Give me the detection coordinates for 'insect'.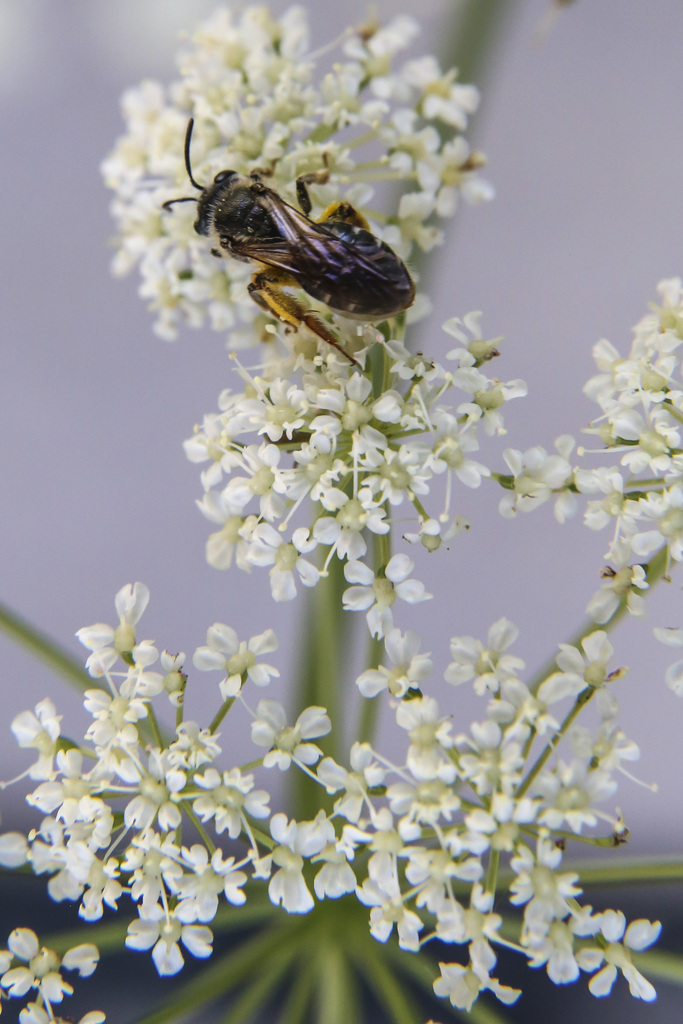
{"left": 164, "top": 123, "right": 413, "bottom": 368}.
